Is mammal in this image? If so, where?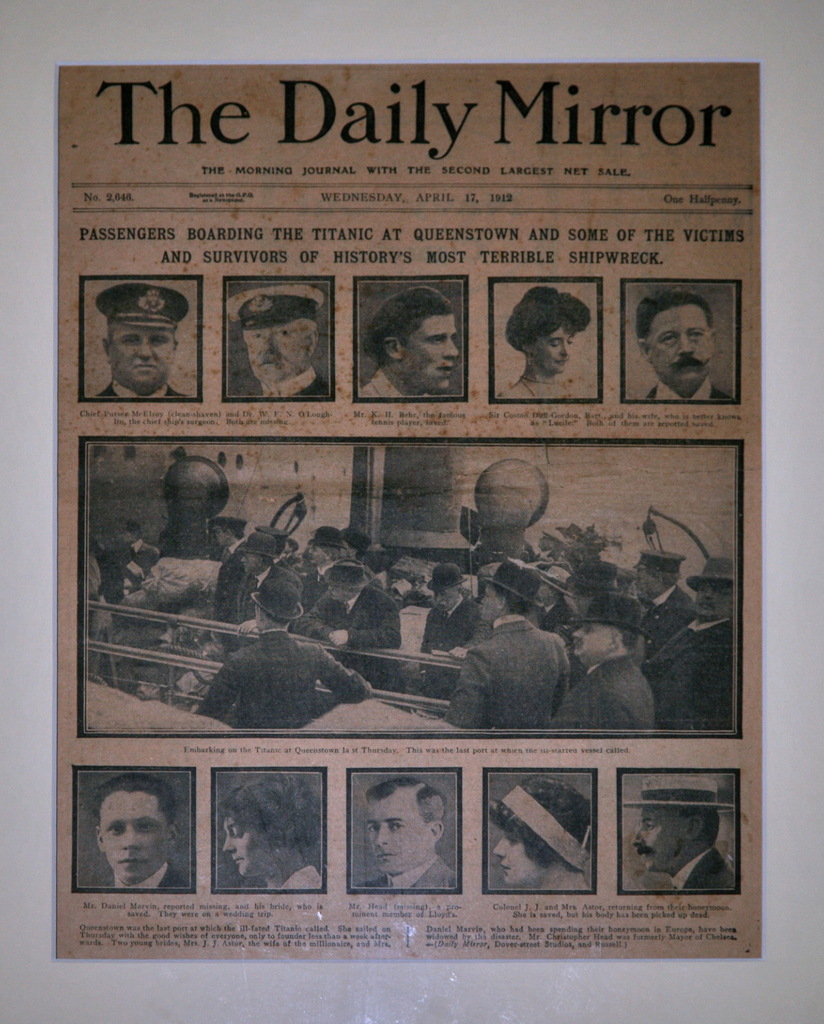
Yes, at [x1=489, y1=778, x2=594, y2=895].
